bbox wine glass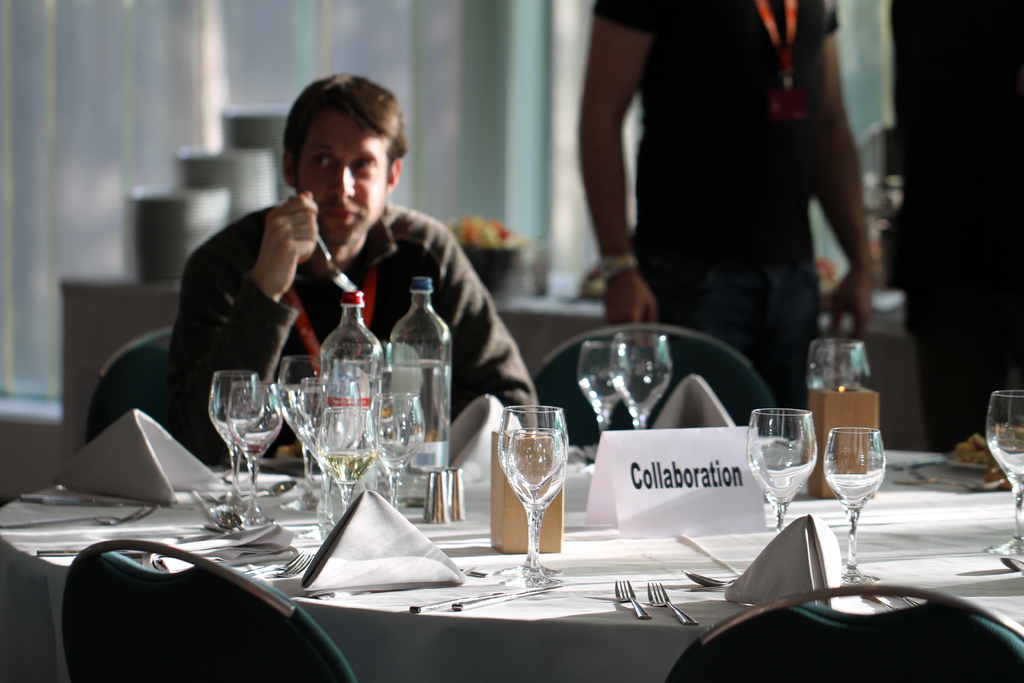
(left=610, top=327, right=674, bottom=424)
